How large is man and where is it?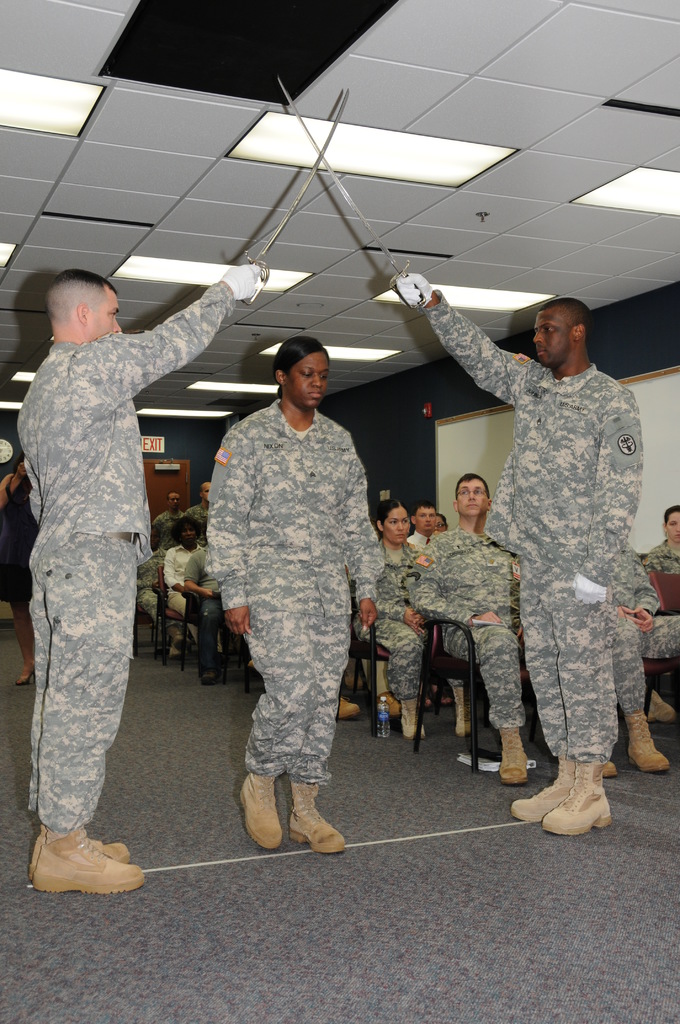
Bounding box: {"left": 392, "top": 268, "right": 644, "bottom": 838}.
